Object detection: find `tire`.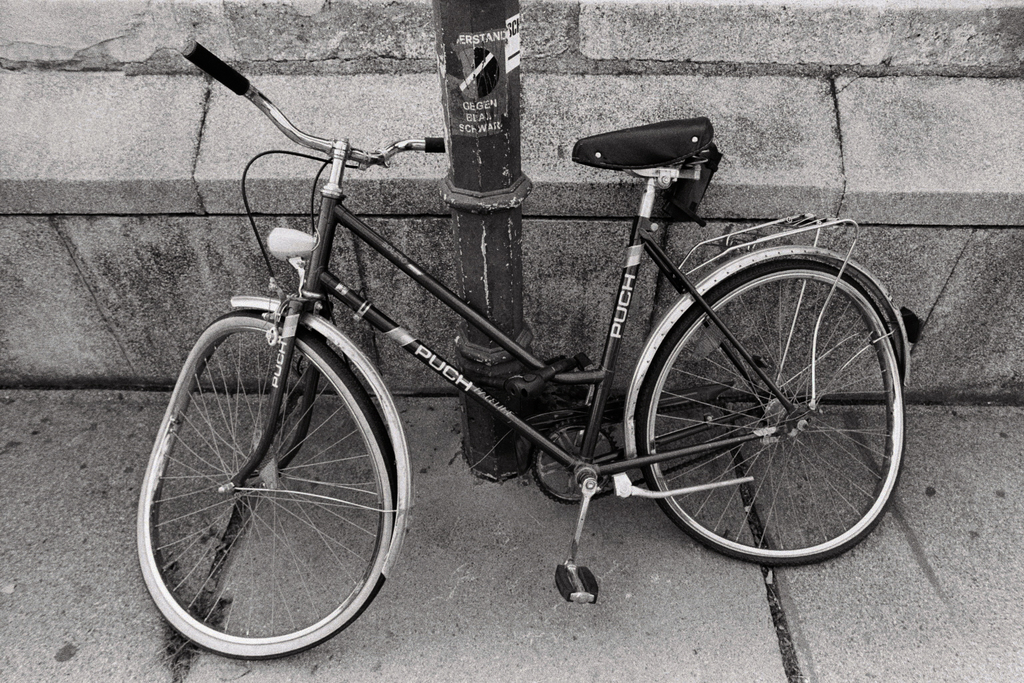
bbox=(134, 315, 397, 657).
